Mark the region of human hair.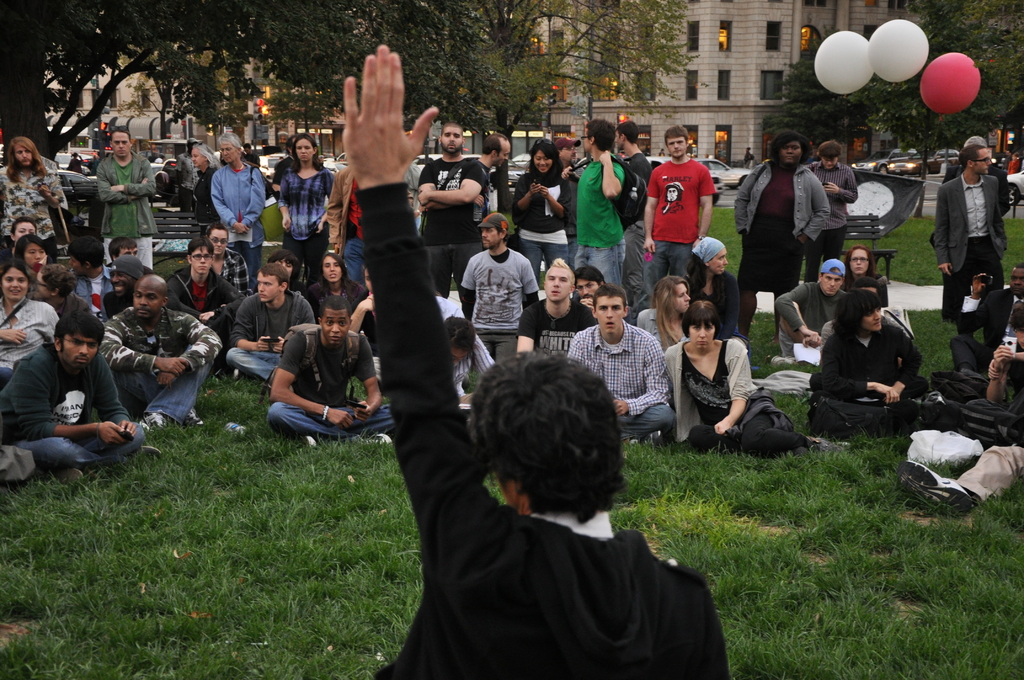
Region: pyautogui.locateOnScreen(0, 261, 31, 293).
